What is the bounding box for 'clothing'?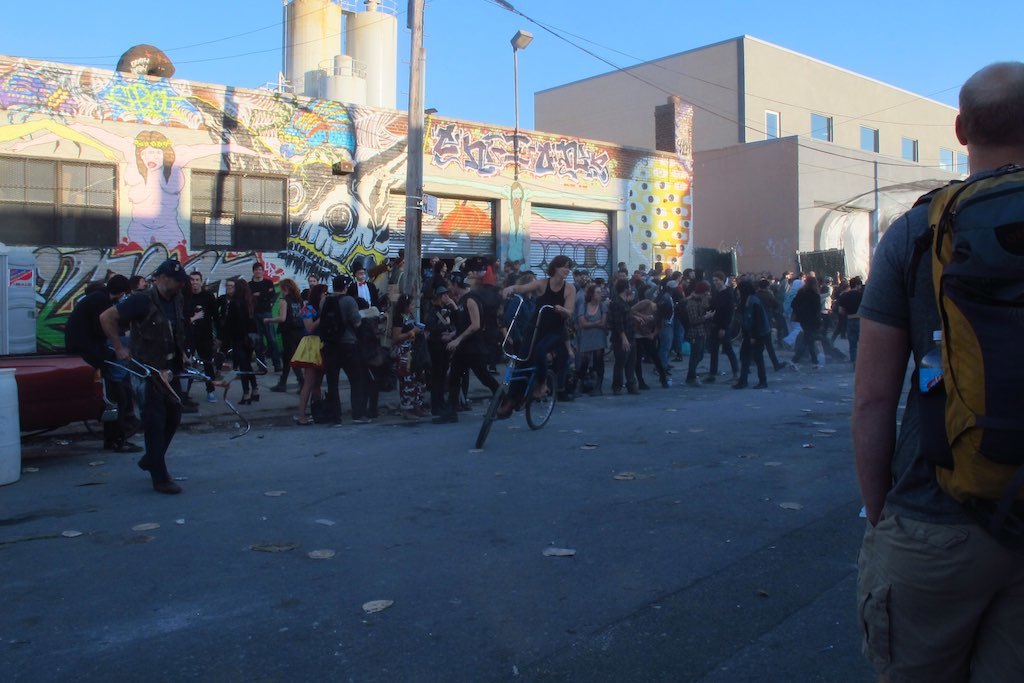
locate(239, 278, 275, 371).
